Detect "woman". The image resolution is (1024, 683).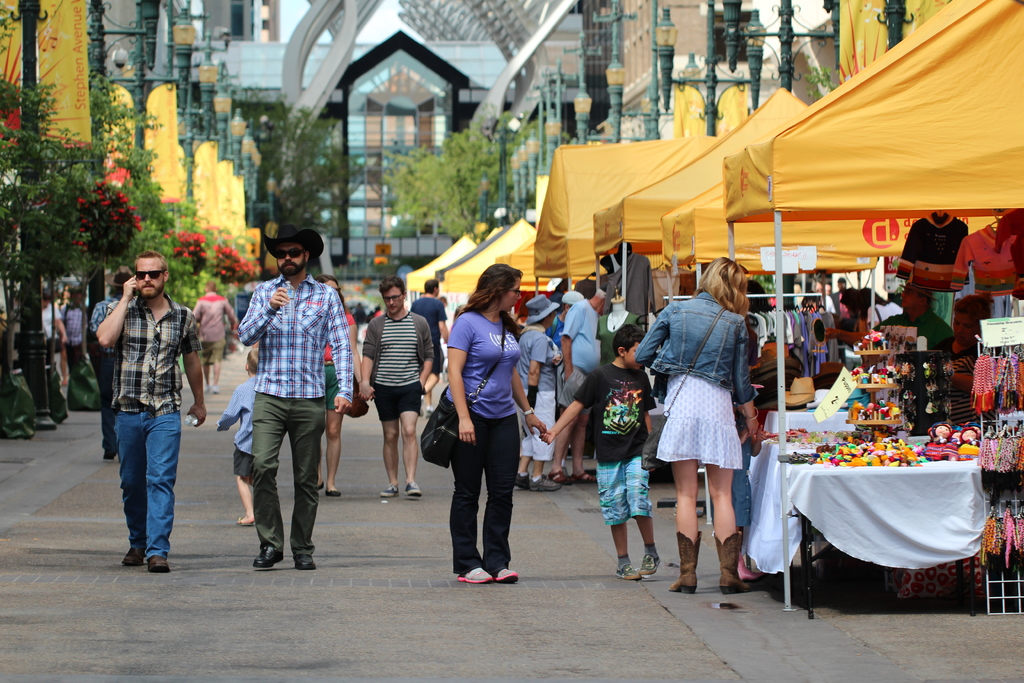
519:289:563:498.
